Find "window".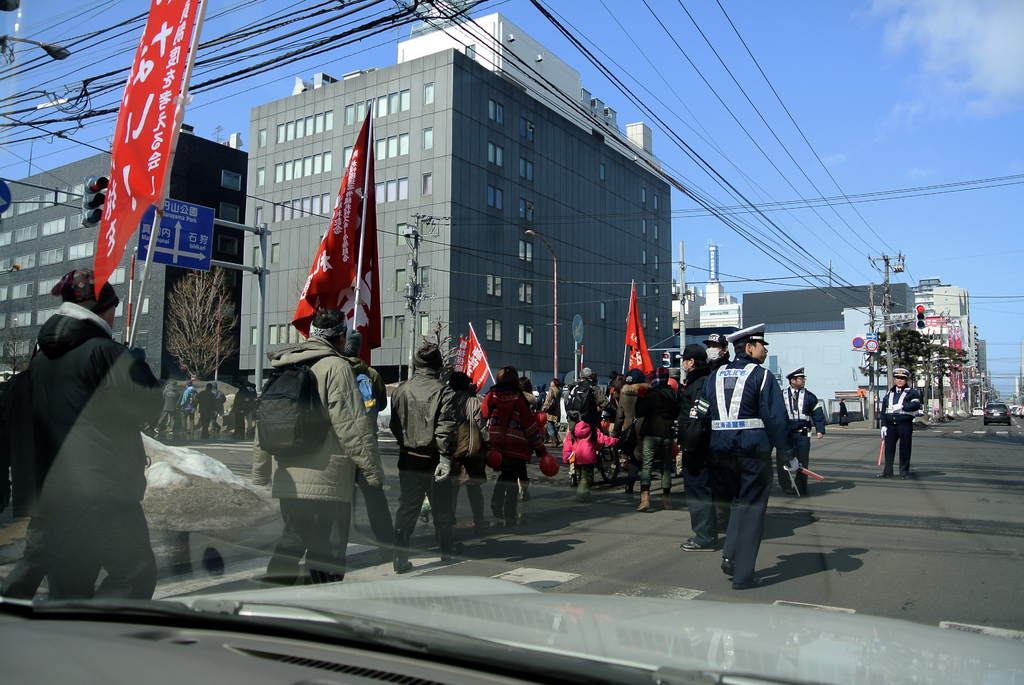
locate(421, 125, 434, 150).
